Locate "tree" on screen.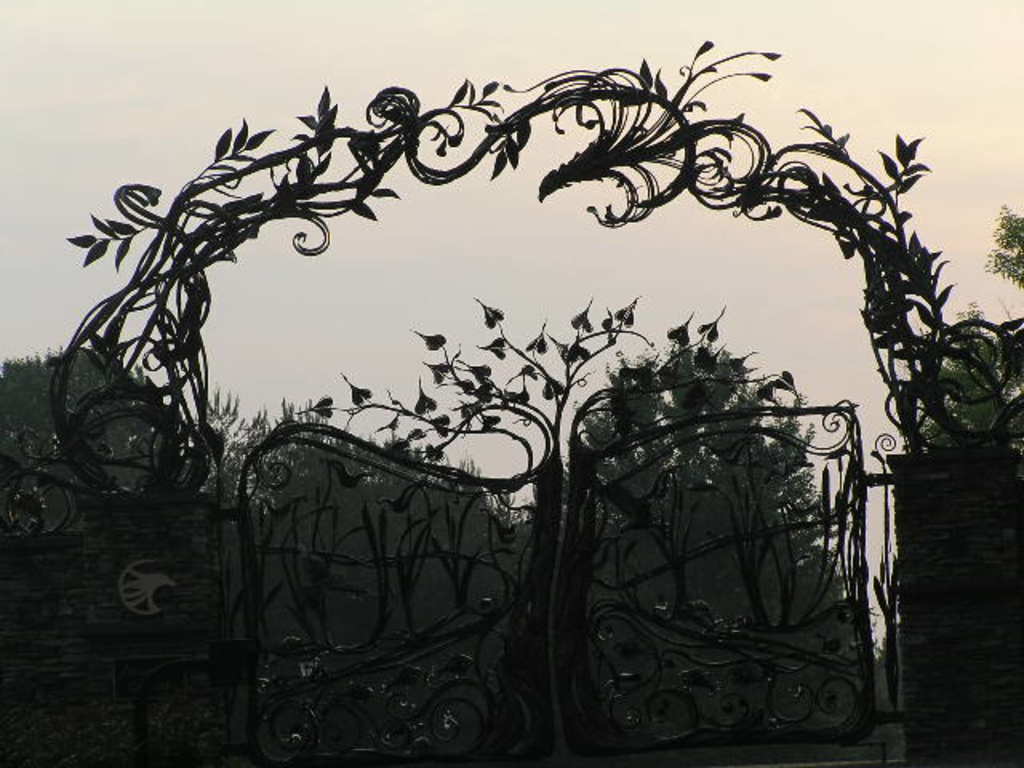
On screen at [923, 301, 1022, 453].
